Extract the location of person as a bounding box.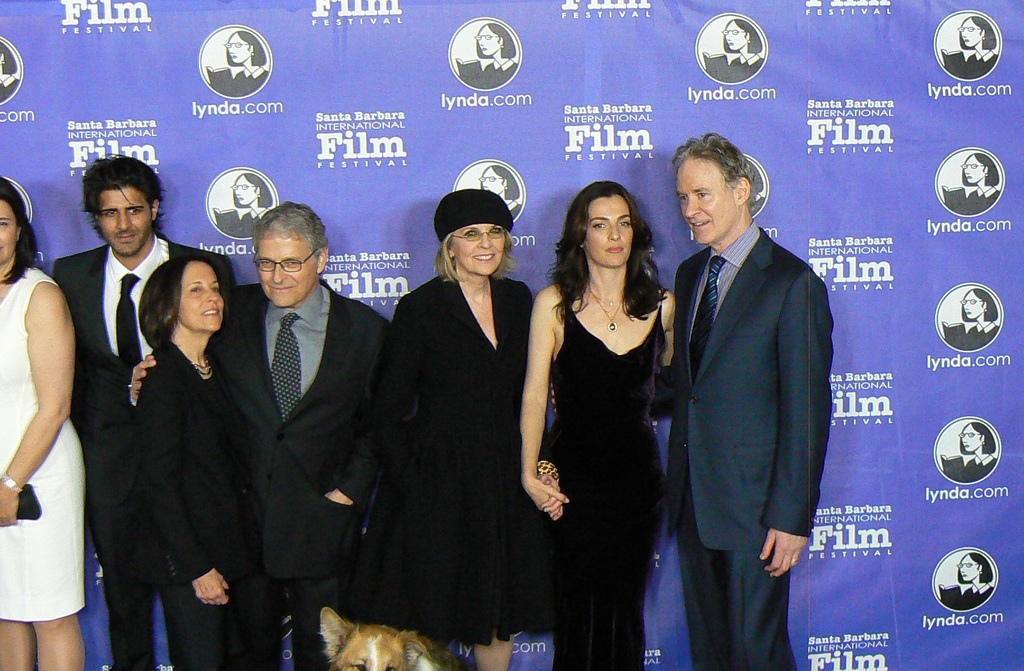
{"left": 0, "top": 39, "right": 17, "bottom": 109}.
